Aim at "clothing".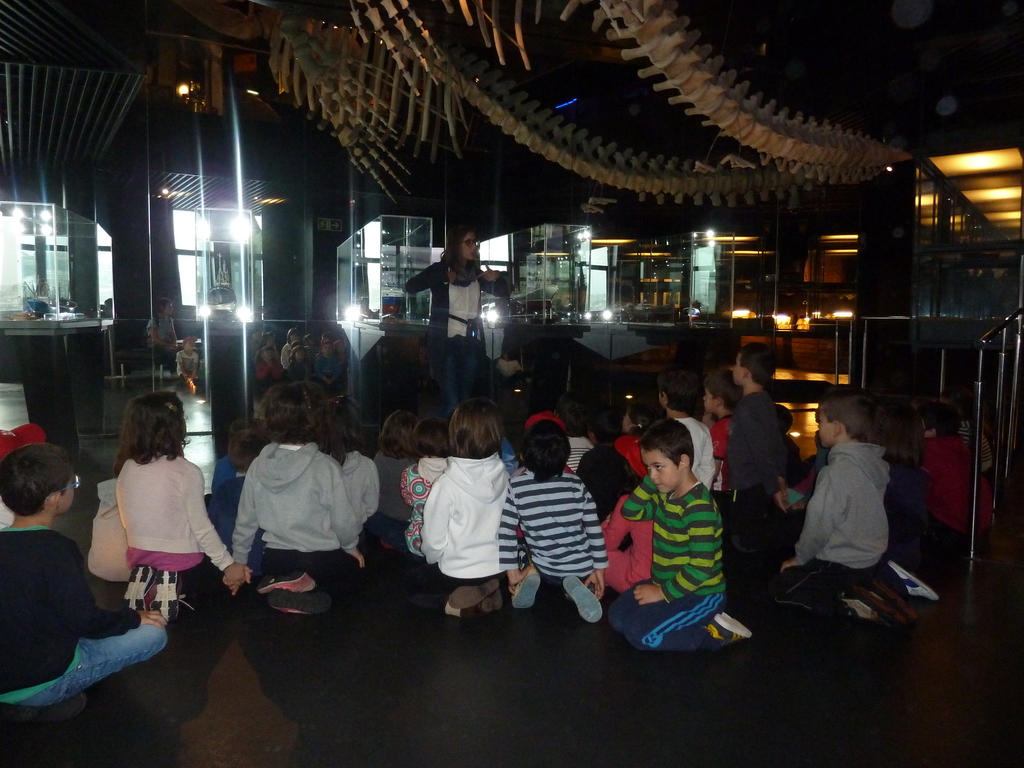
Aimed at bbox(623, 475, 743, 655).
